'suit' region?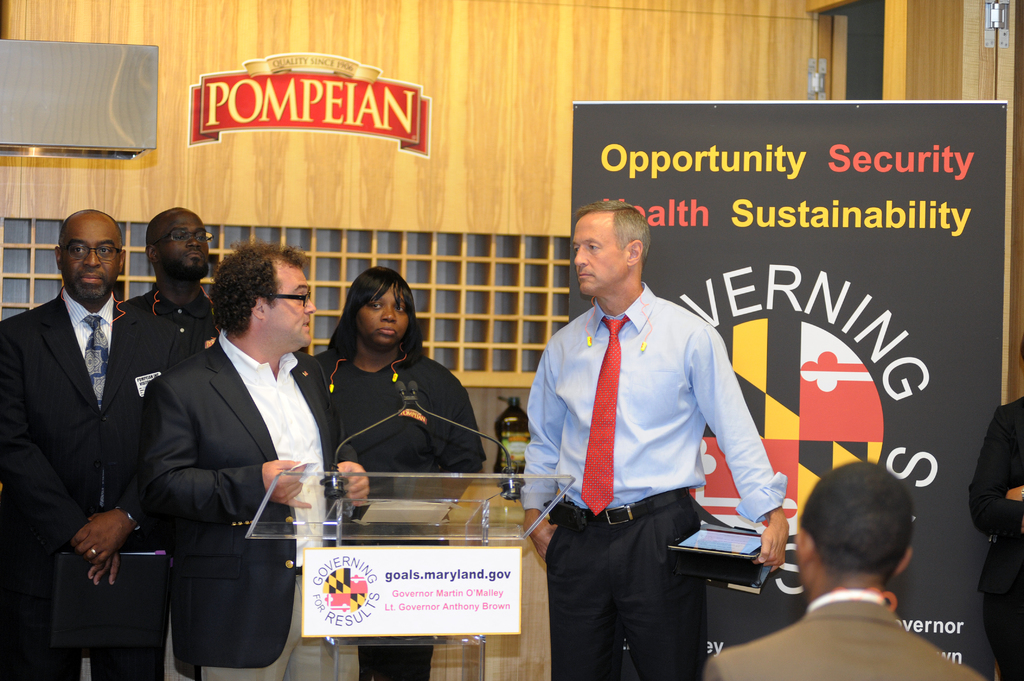
crop(698, 598, 985, 680)
